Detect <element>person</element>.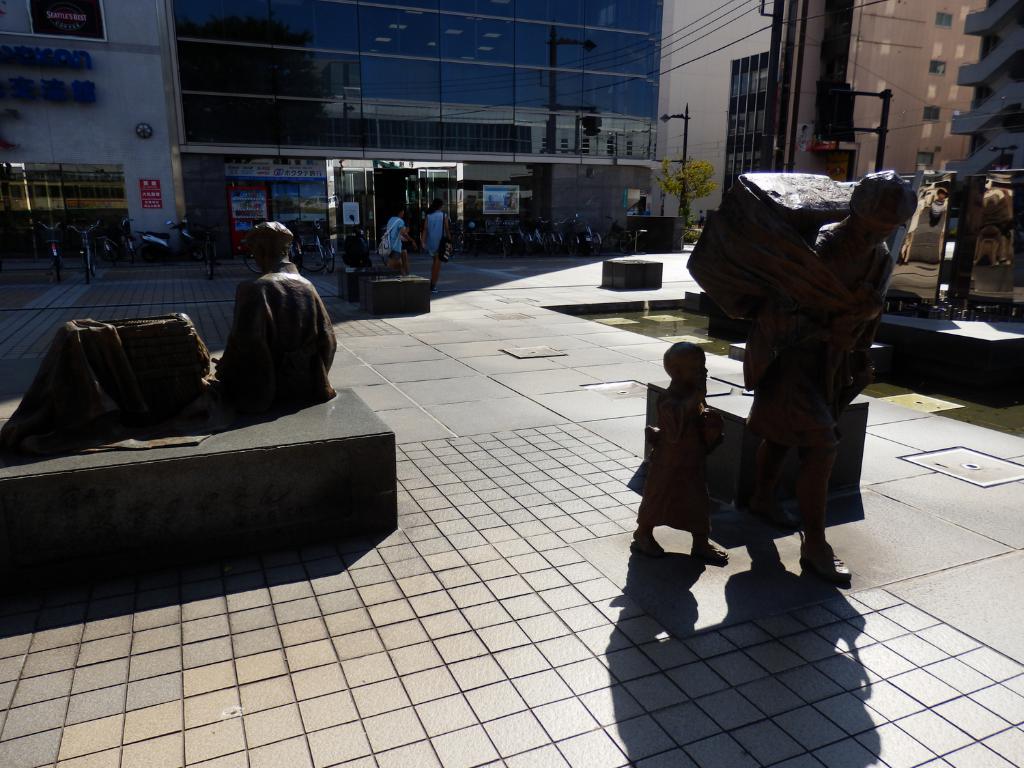
Detected at left=742, top=164, right=915, bottom=586.
